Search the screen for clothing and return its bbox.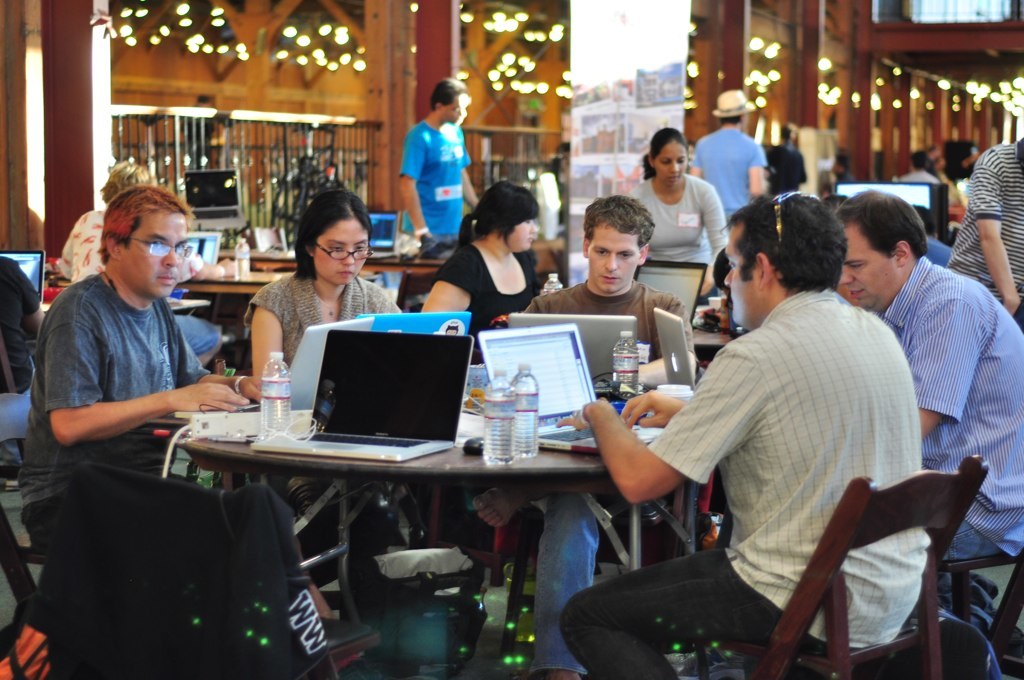
Found: crop(940, 135, 978, 186).
